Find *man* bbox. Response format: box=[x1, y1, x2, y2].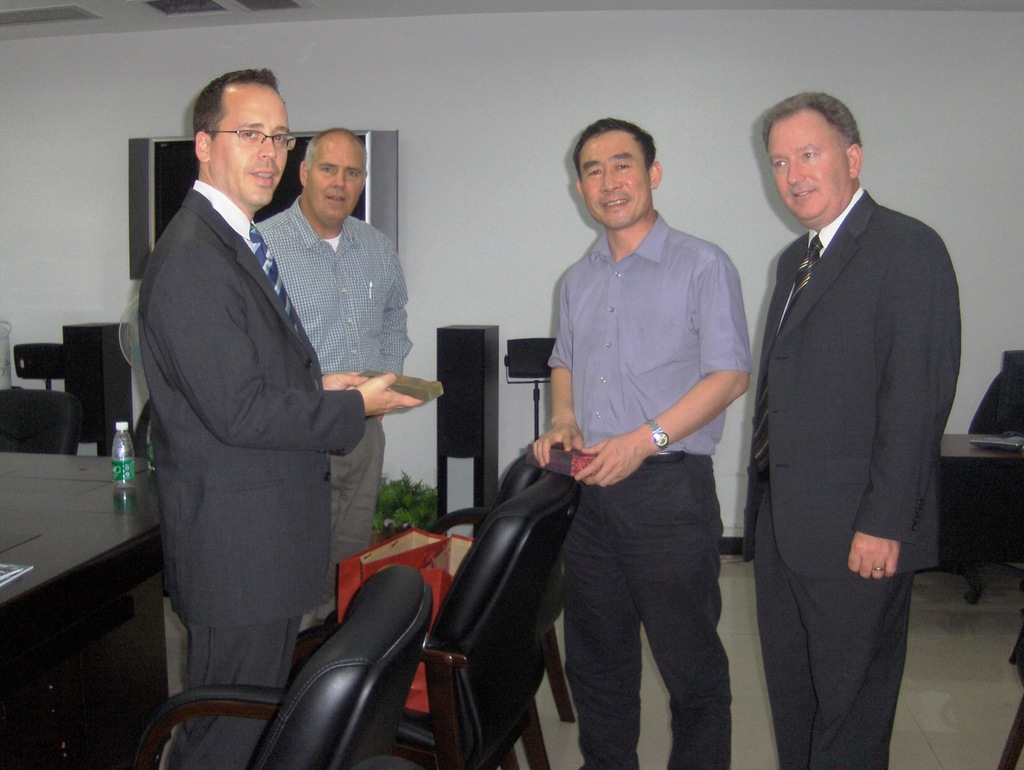
box=[133, 68, 420, 769].
